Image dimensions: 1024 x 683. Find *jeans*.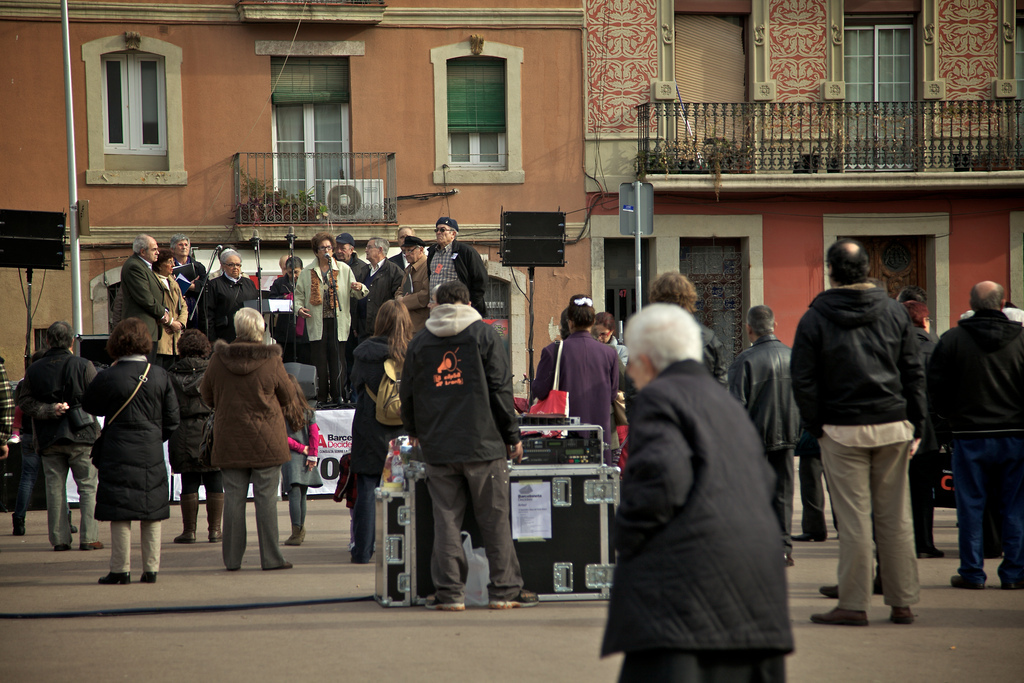
bbox(43, 444, 95, 540).
